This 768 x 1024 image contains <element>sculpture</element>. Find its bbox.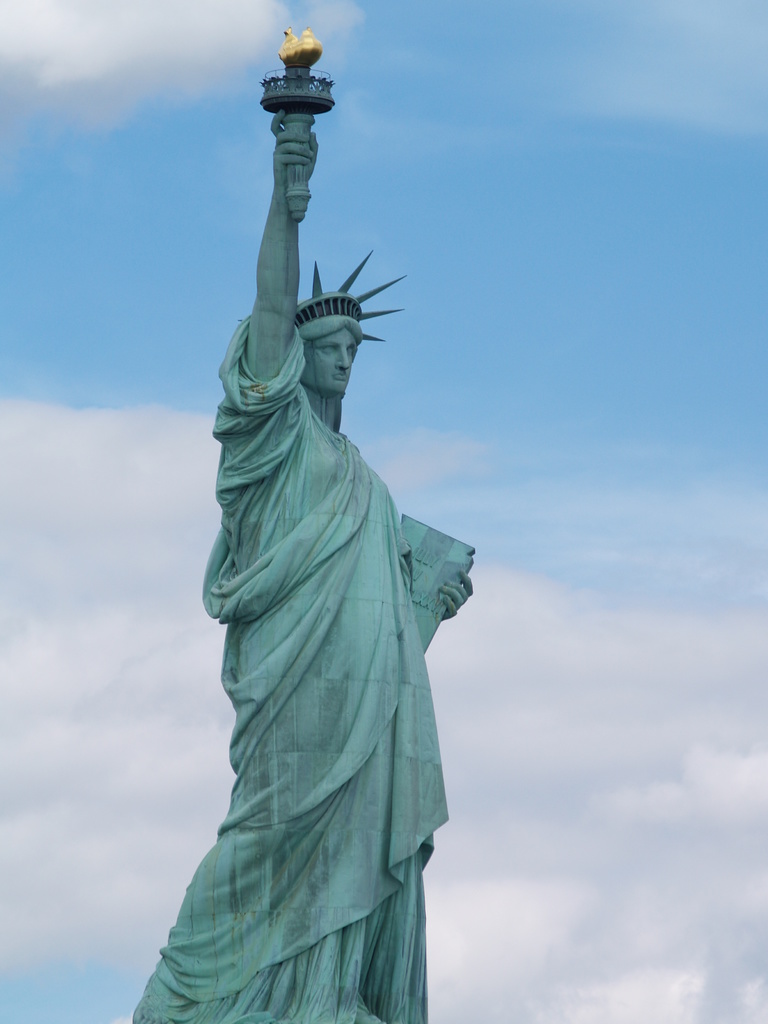
{"left": 117, "top": 9, "right": 474, "bottom": 1022}.
